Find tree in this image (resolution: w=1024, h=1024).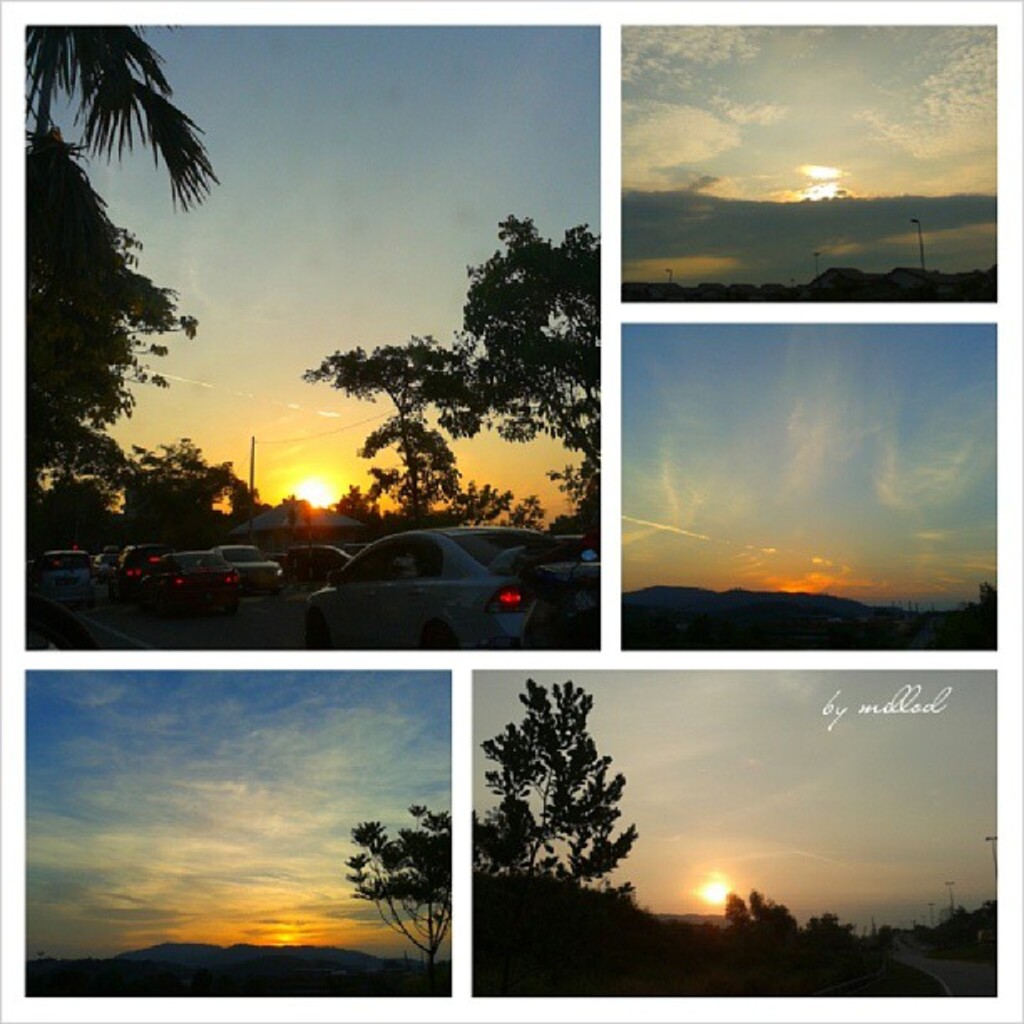
box=[33, 433, 261, 534].
